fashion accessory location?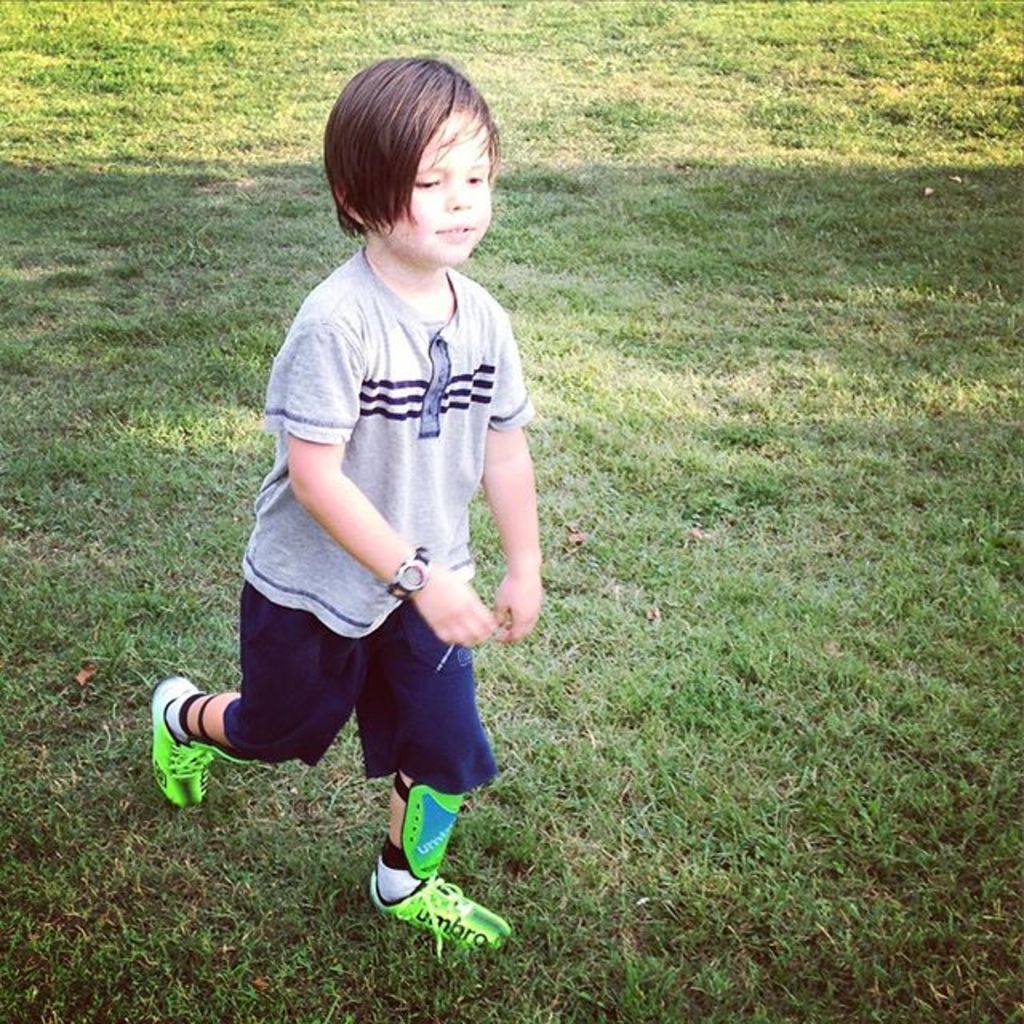
163,691,200,744
